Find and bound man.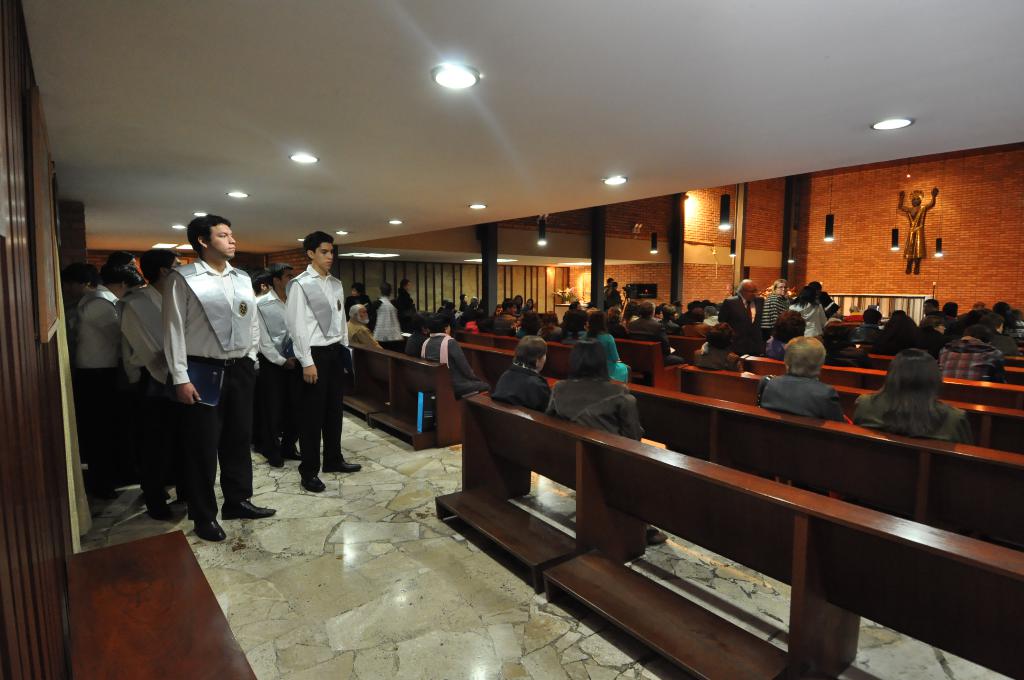
Bound: <region>677, 304, 712, 337</region>.
